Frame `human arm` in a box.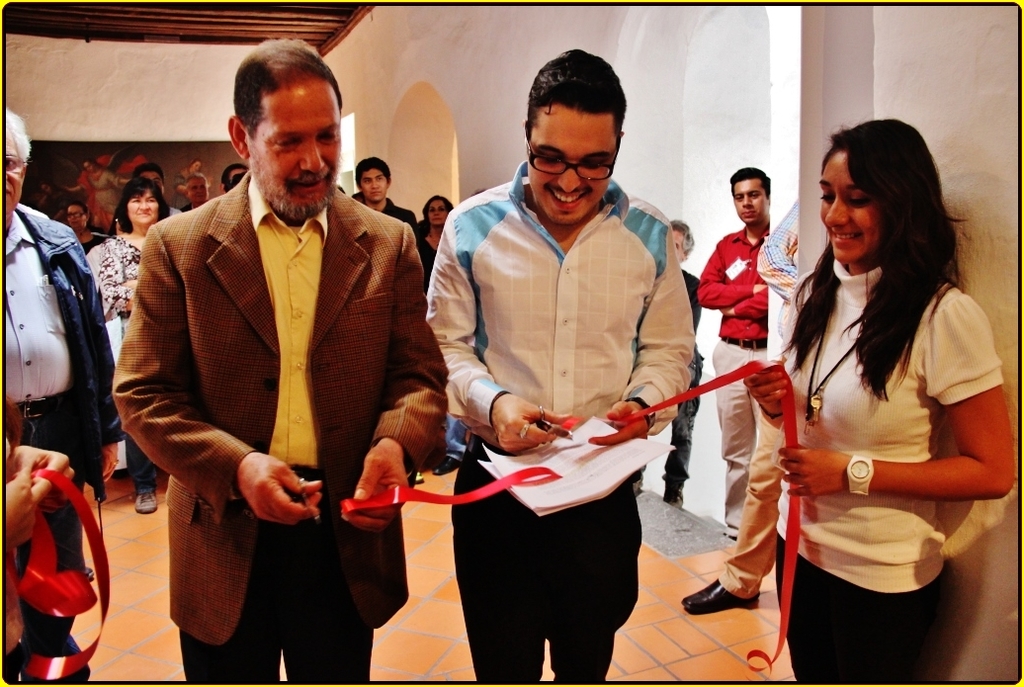
{"x1": 607, "y1": 225, "x2": 696, "y2": 446}.
